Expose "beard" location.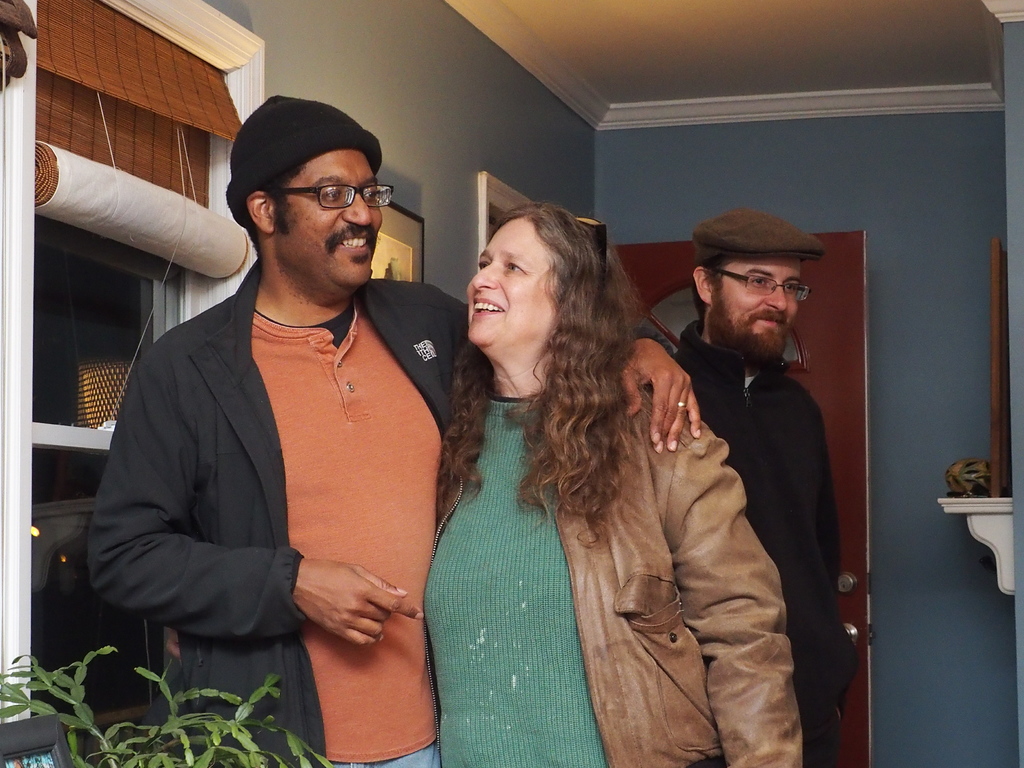
Exposed at [left=705, top=286, right=810, bottom=361].
